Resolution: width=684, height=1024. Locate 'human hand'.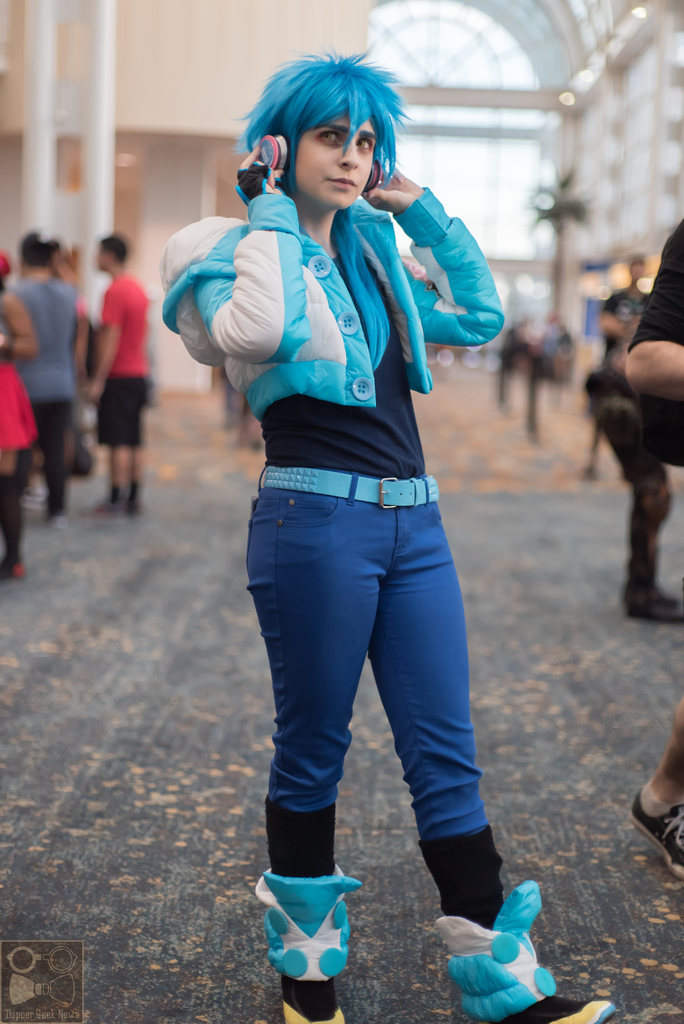
(230, 141, 286, 199).
